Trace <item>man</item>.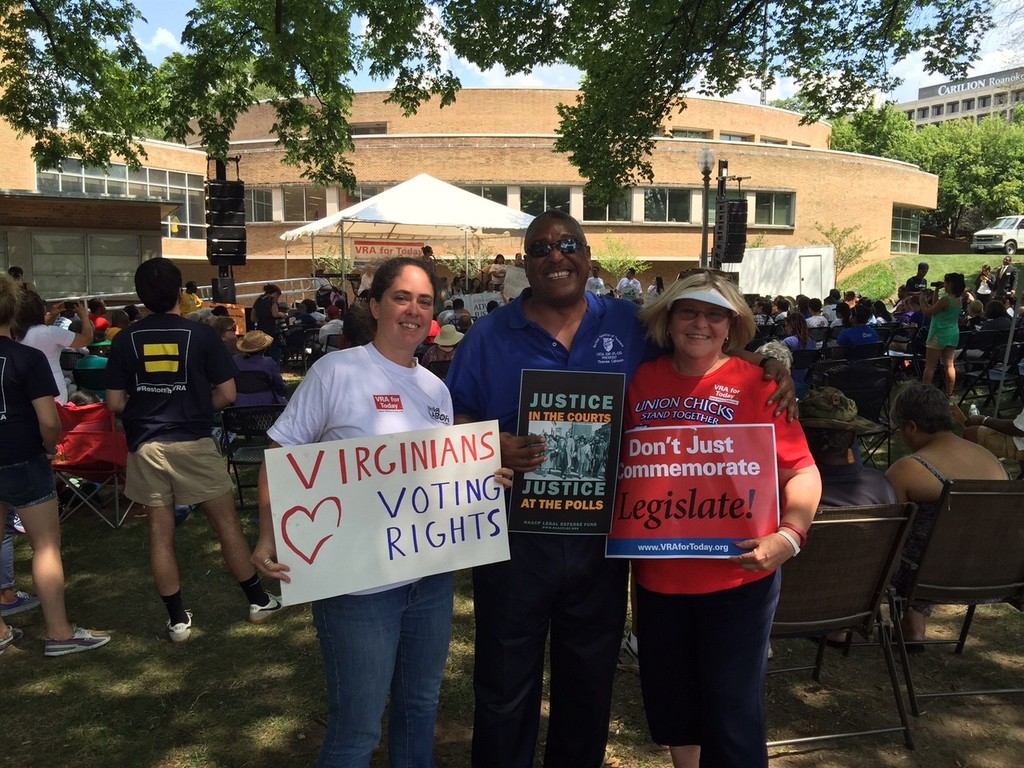
Traced to box(614, 268, 640, 298).
